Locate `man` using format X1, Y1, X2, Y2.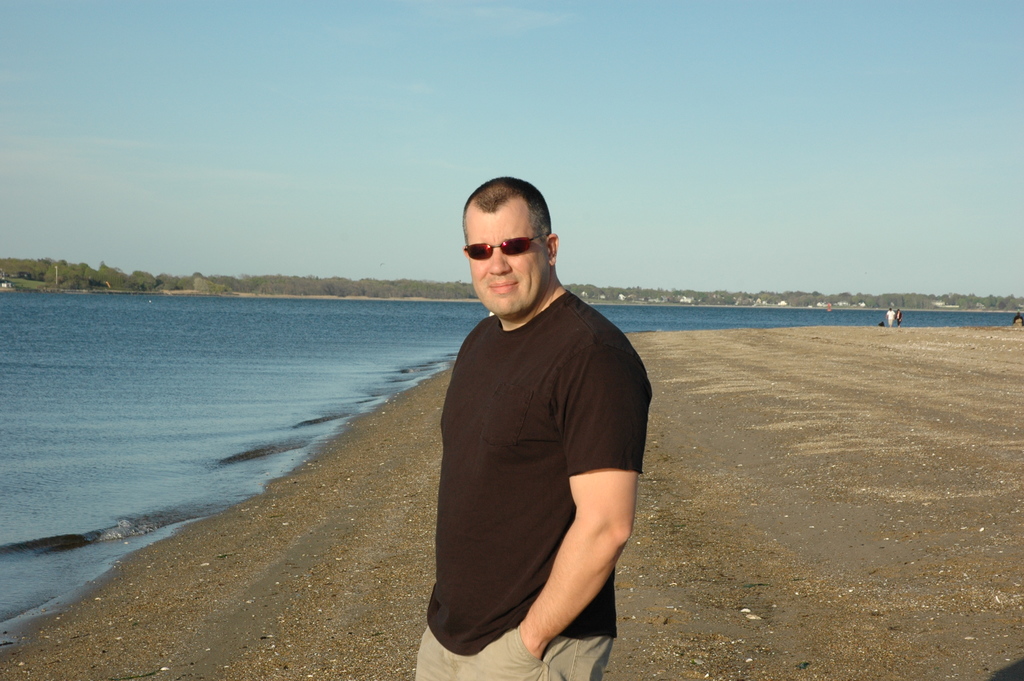
414, 169, 657, 665.
